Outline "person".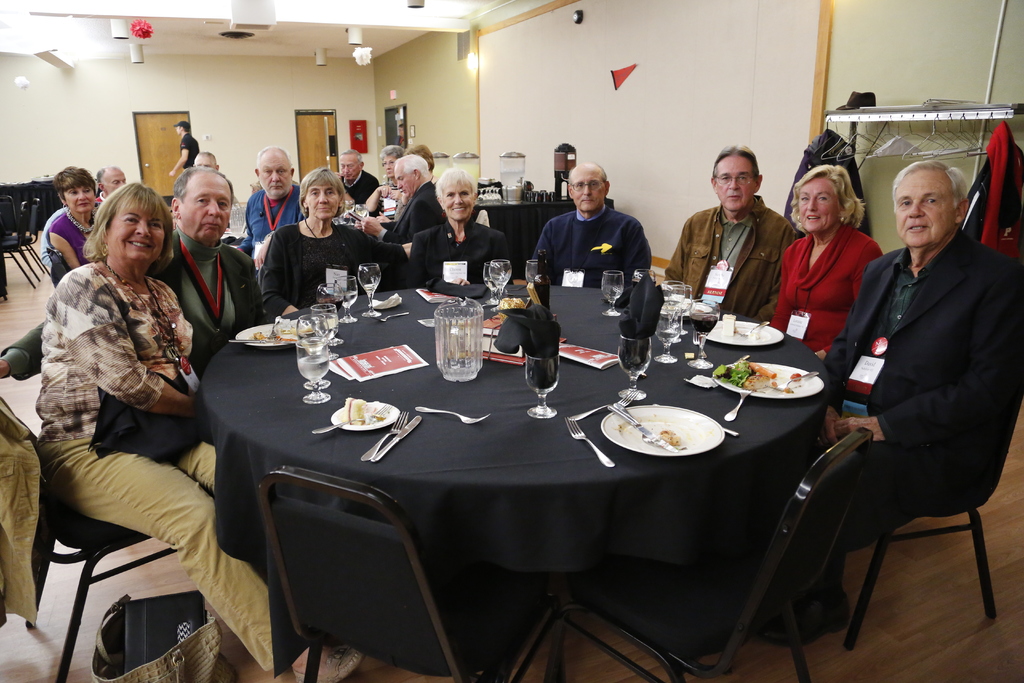
Outline: bbox=(530, 163, 655, 288).
